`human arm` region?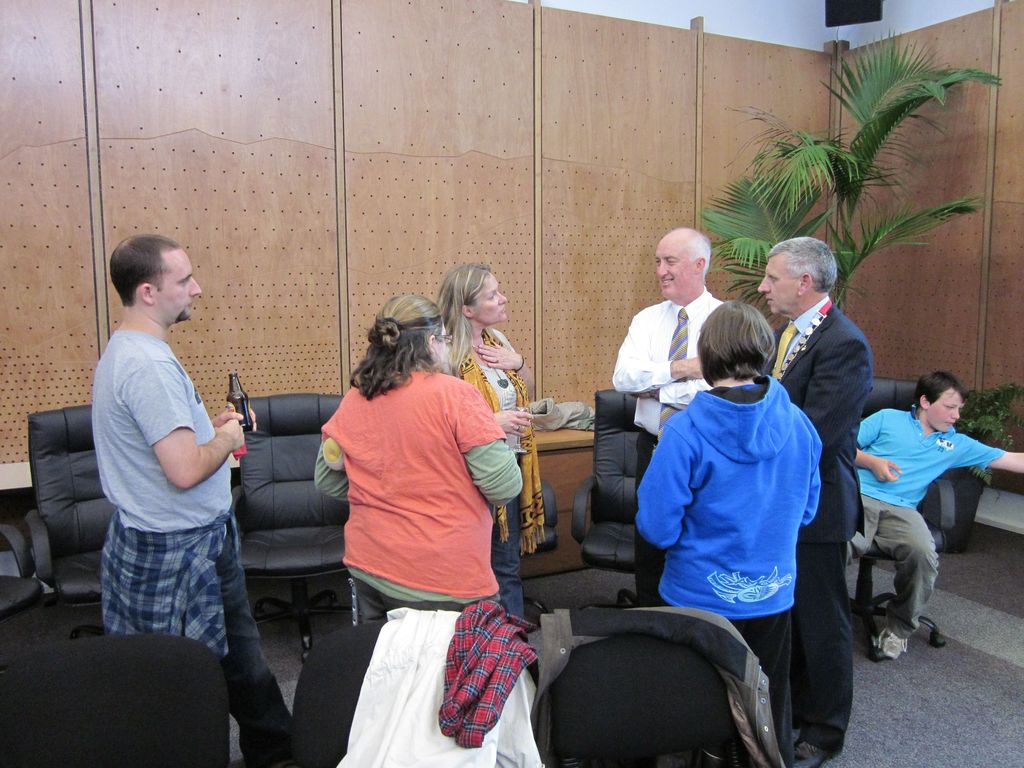
<bbox>477, 328, 536, 398</bbox>
